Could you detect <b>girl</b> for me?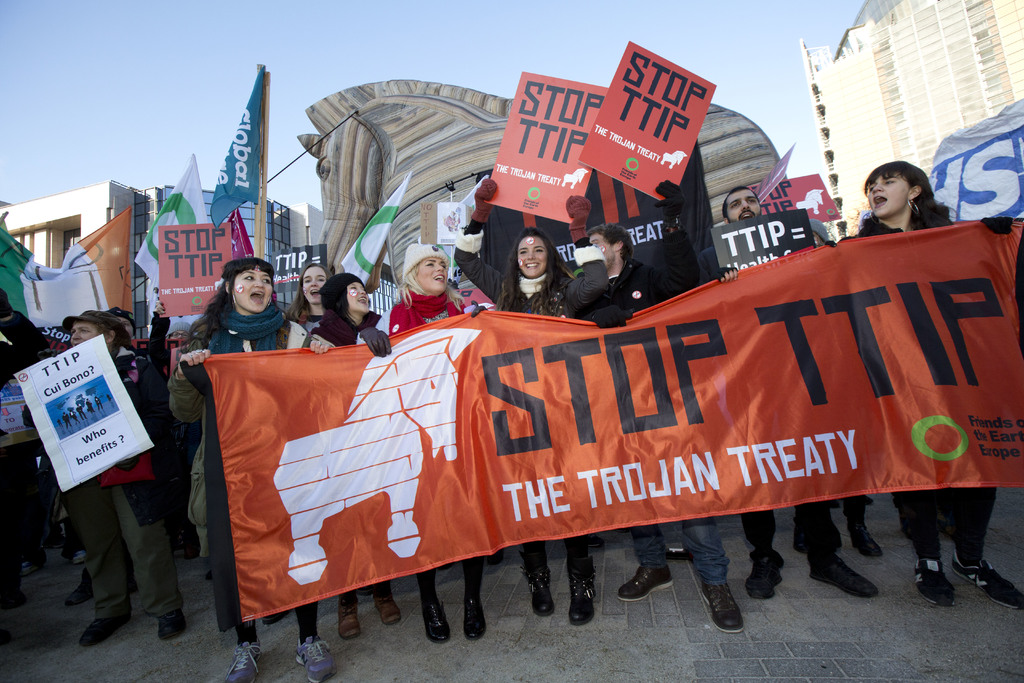
Detection result: 356/242/493/639.
